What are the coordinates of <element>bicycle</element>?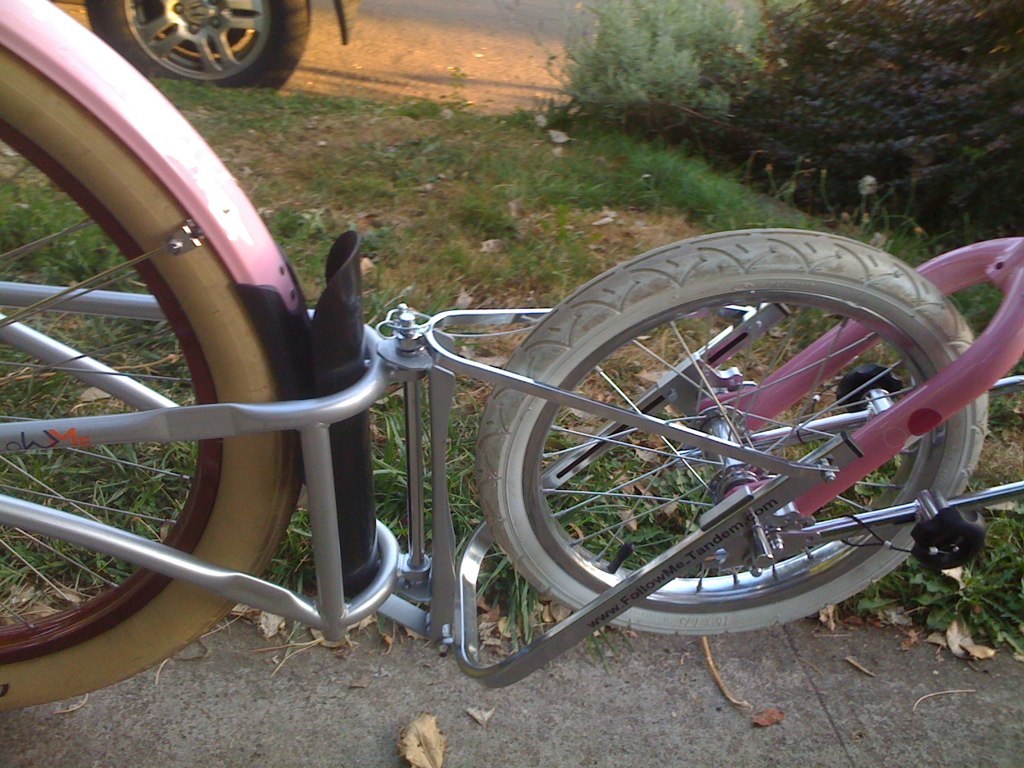
{"left": 0, "top": 0, "right": 1023, "bottom": 707}.
